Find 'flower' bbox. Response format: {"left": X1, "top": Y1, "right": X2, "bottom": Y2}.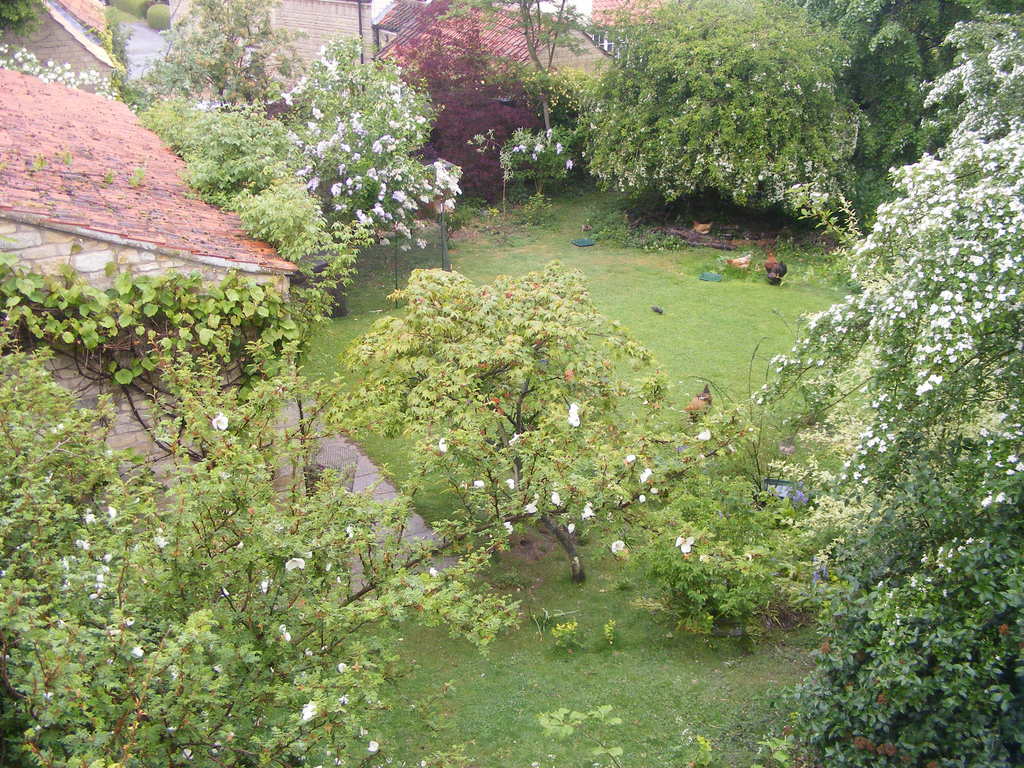
{"left": 607, "top": 538, "right": 620, "bottom": 548}.
